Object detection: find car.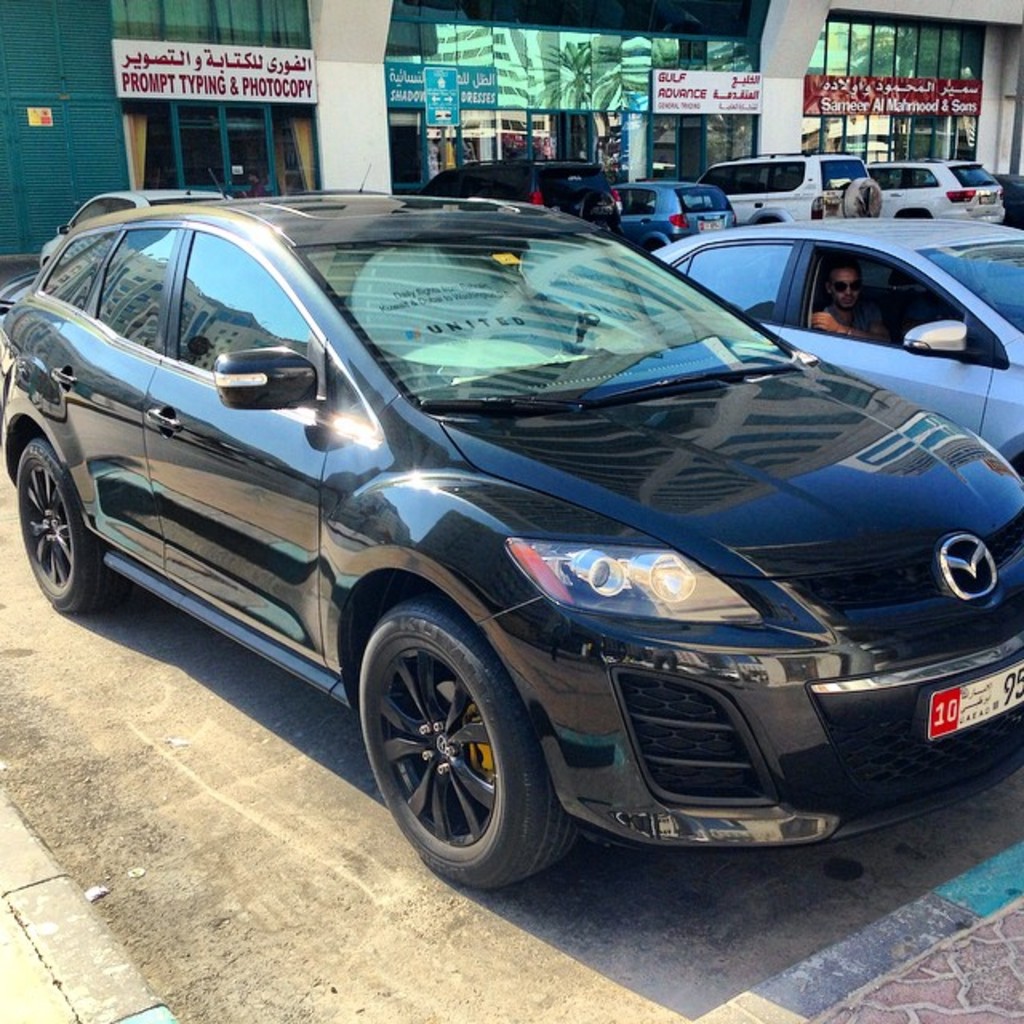
bbox=[707, 155, 882, 234].
